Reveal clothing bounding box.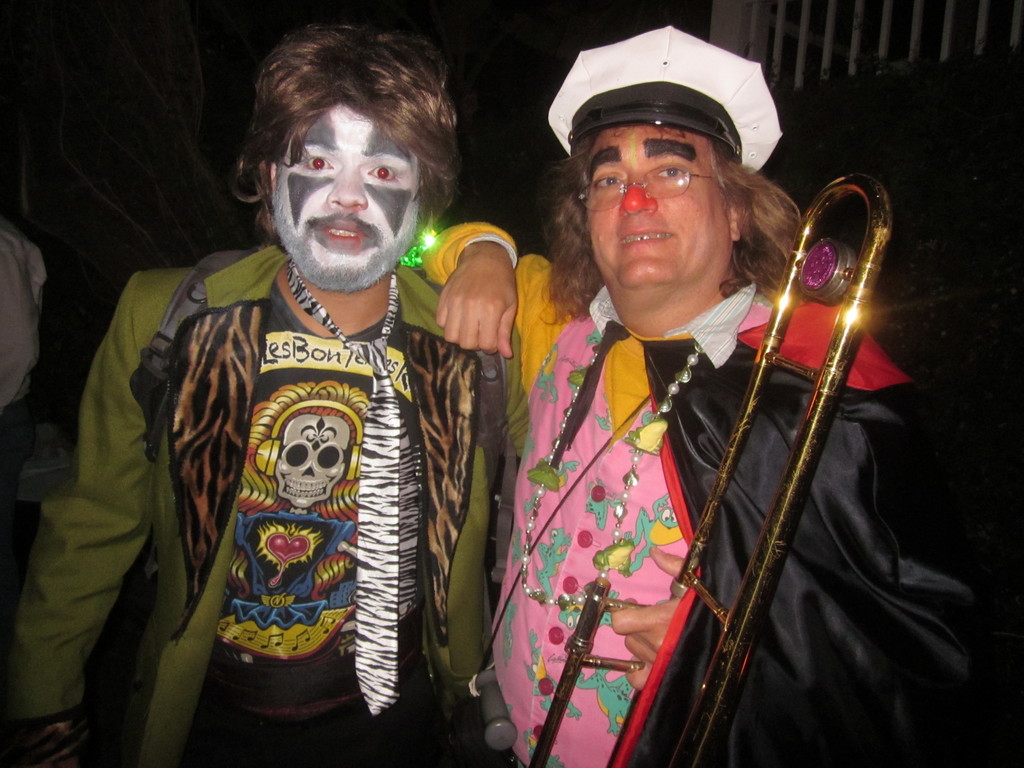
Revealed: select_region(0, 246, 531, 767).
